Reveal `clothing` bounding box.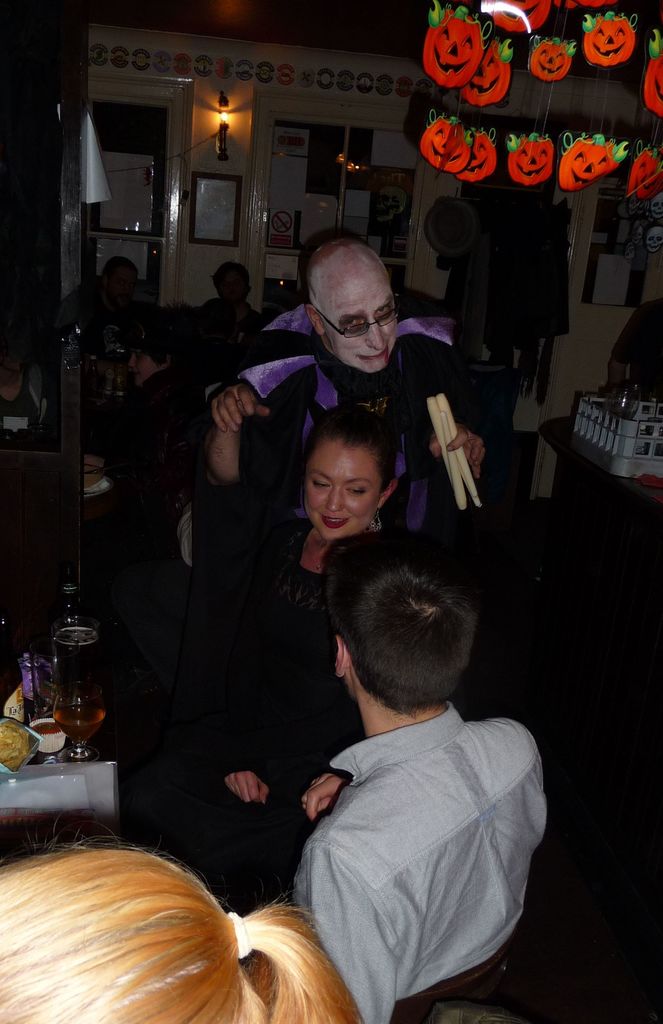
Revealed: bbox(614, 294, 662, 396).
